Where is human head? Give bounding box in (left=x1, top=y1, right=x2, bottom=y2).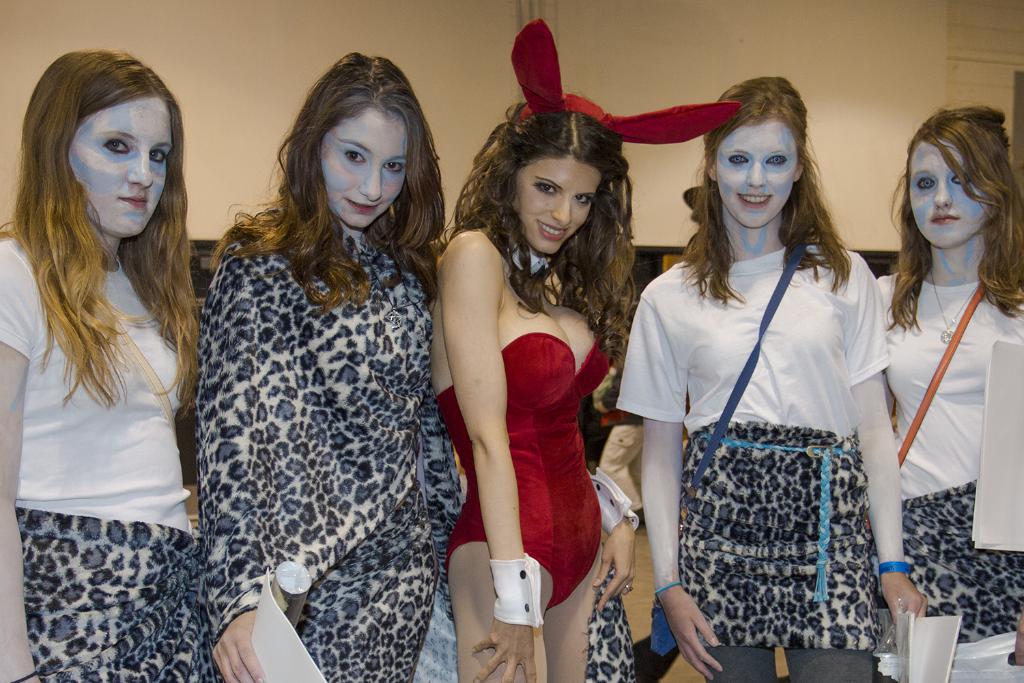
(left=700, top=74, right=810, bottom=231).
